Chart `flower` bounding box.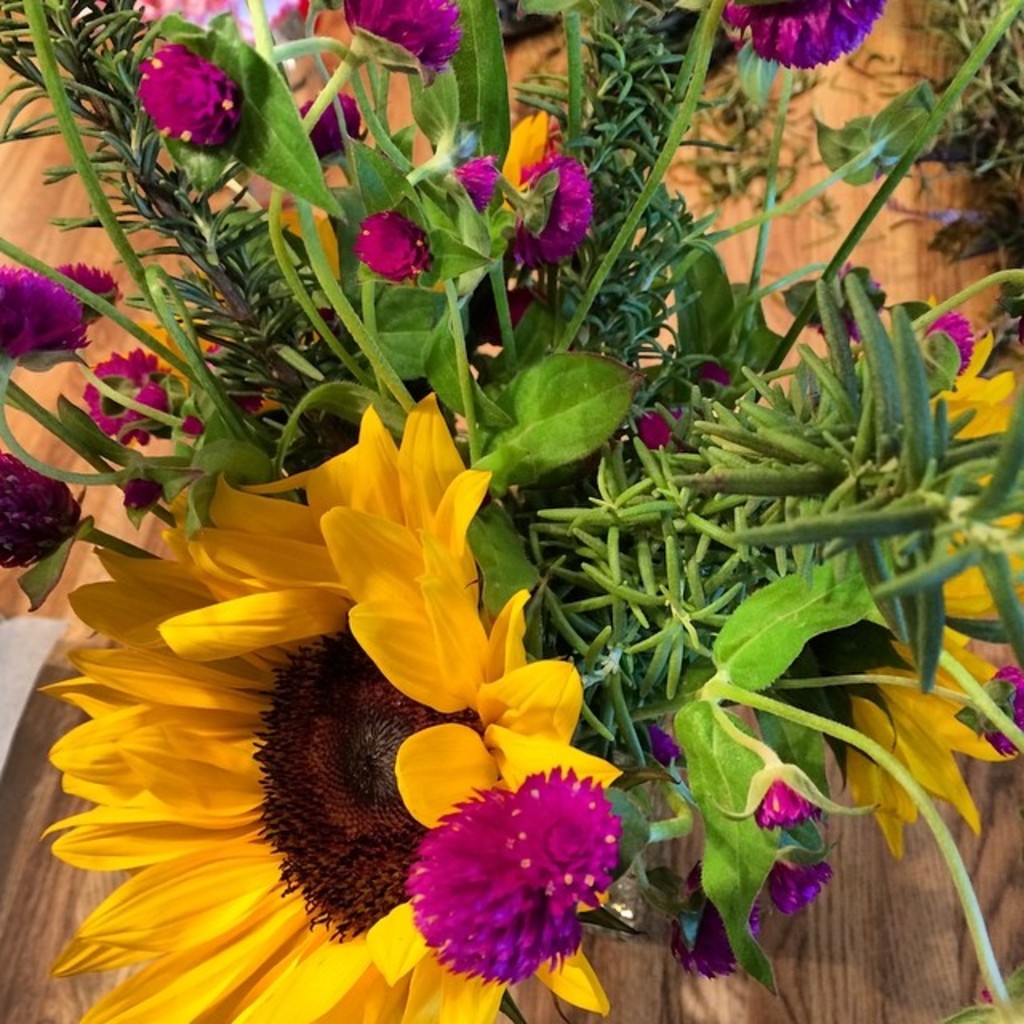
Charted: 34/392/634/1022.
